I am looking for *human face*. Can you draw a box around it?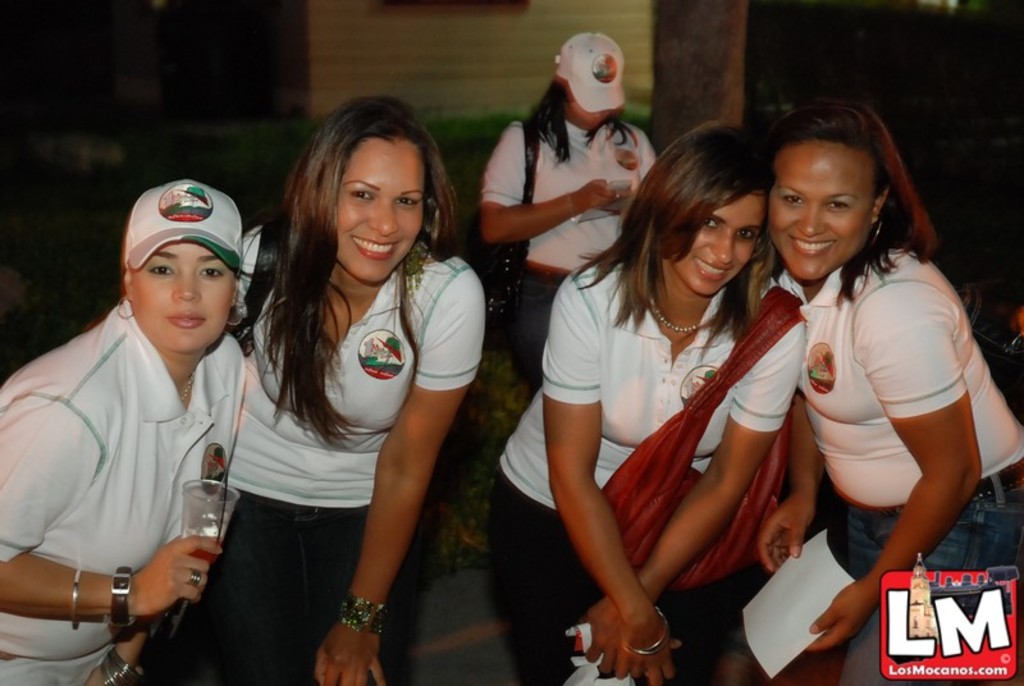
Sure, the bounding box is bbox=[765, 132, 879, 279].
